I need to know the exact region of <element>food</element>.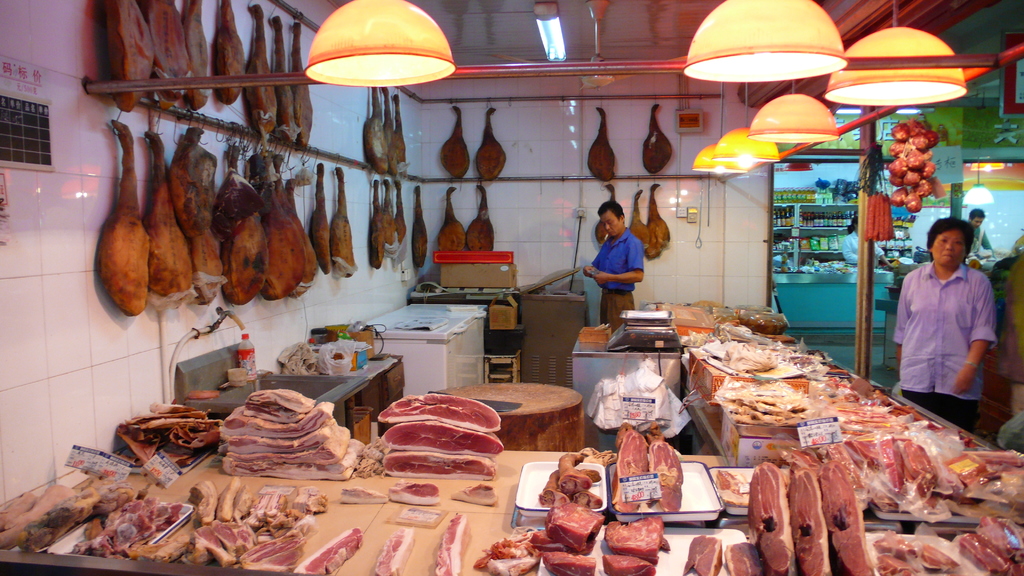
Region: <region>291, 525, 364, 575</region>.
